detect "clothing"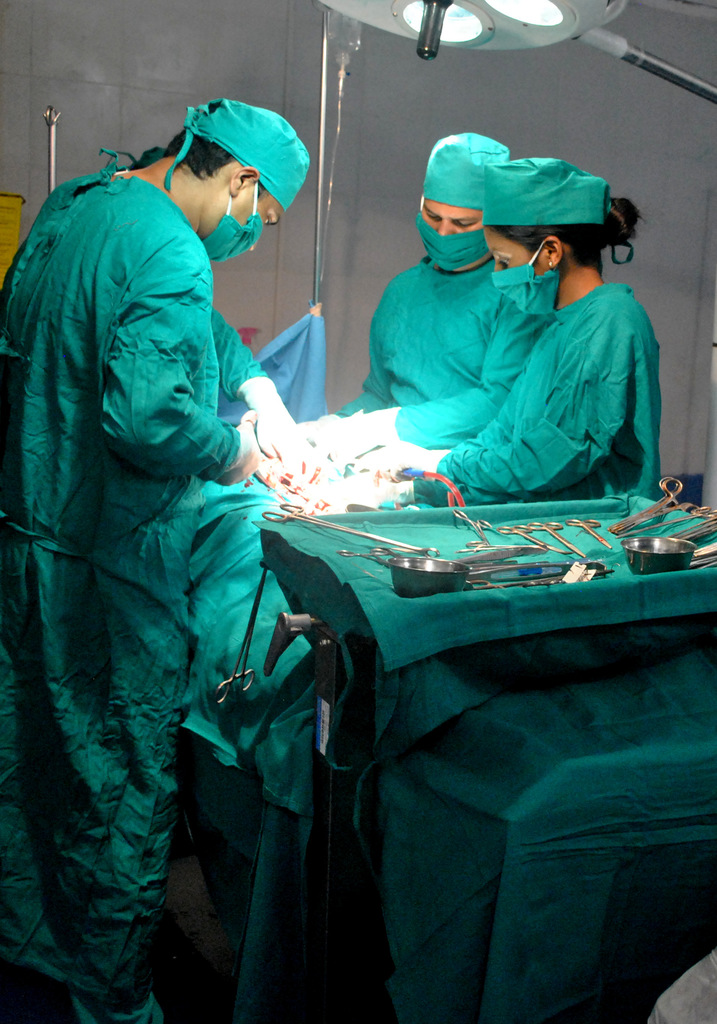
locate(433, 282, 668, 502)
